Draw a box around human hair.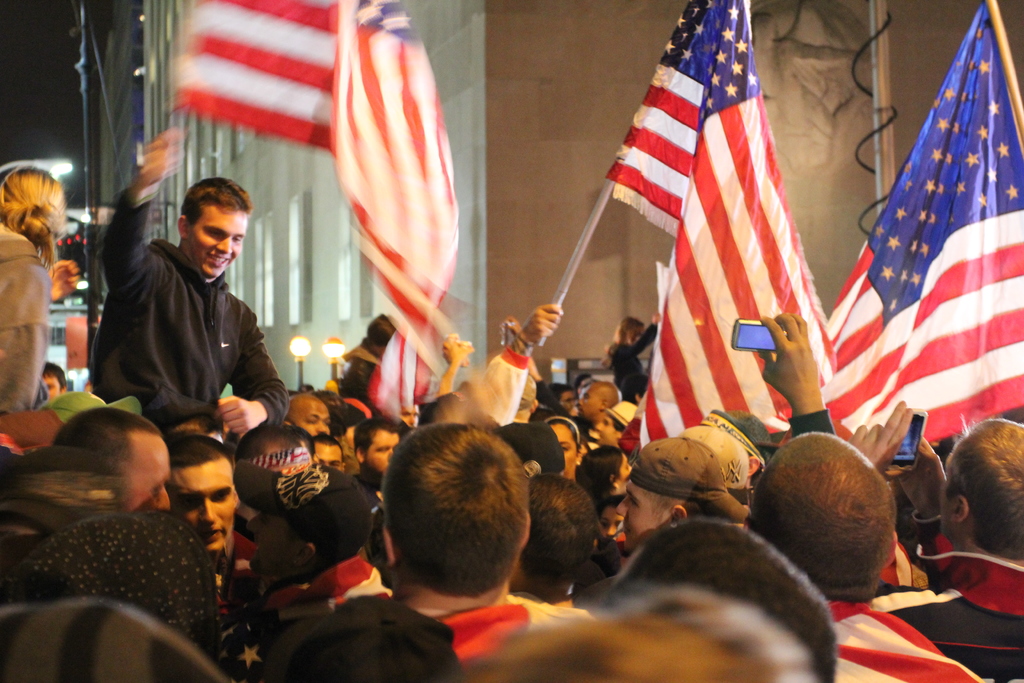
608 318 644 360.
